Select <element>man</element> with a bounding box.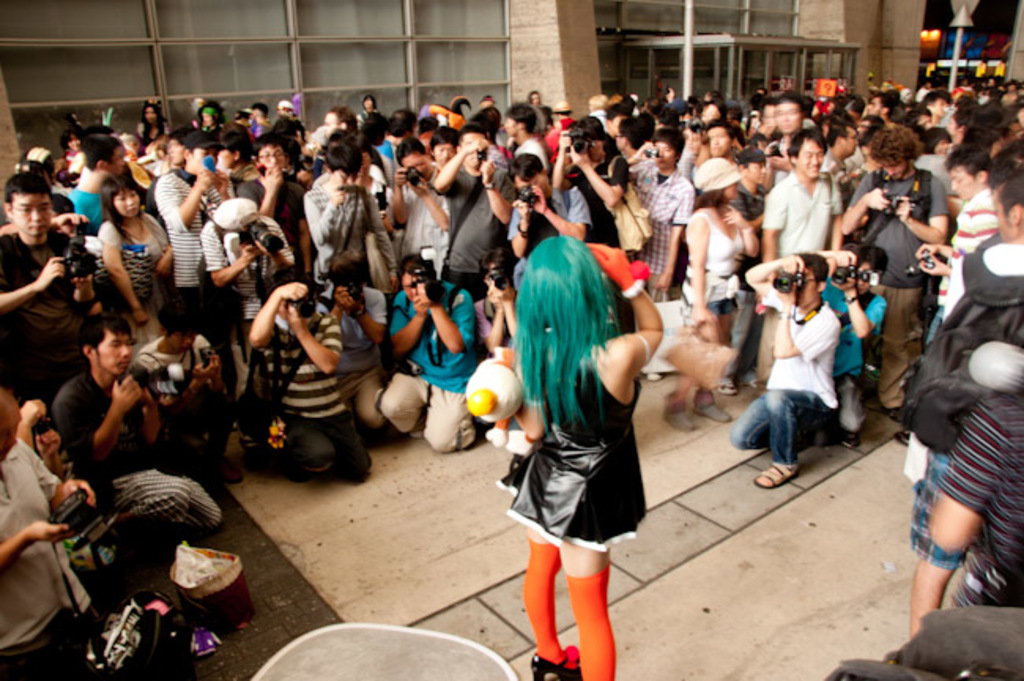
378,252,469,460.
